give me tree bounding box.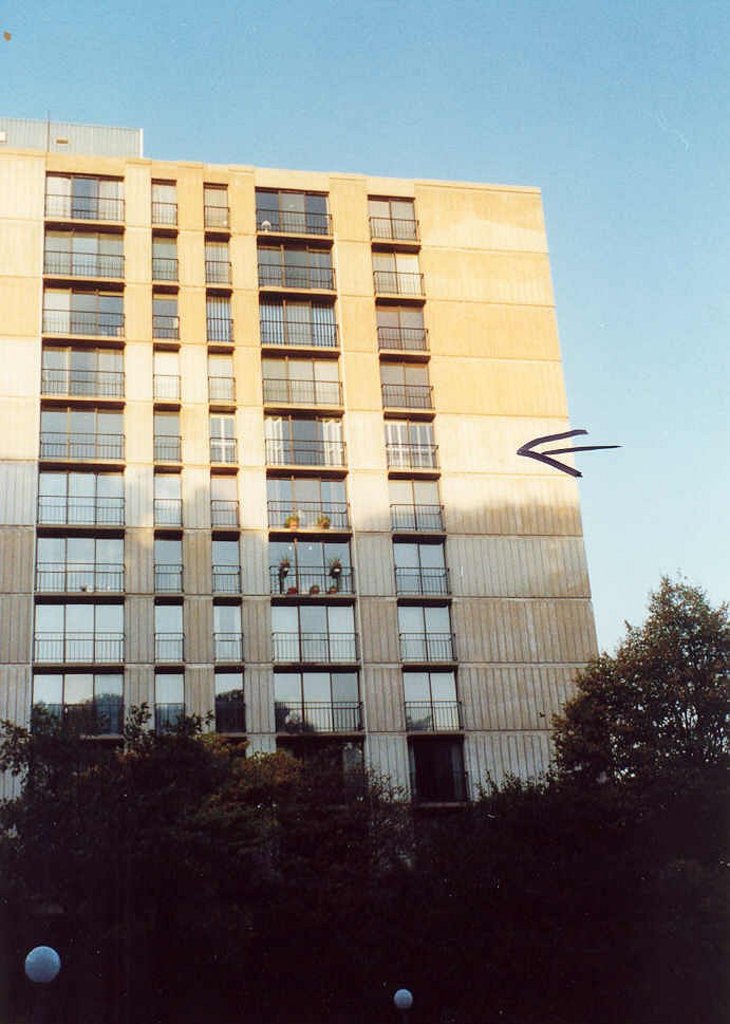
l=539, t=573, r=718, b=849.
